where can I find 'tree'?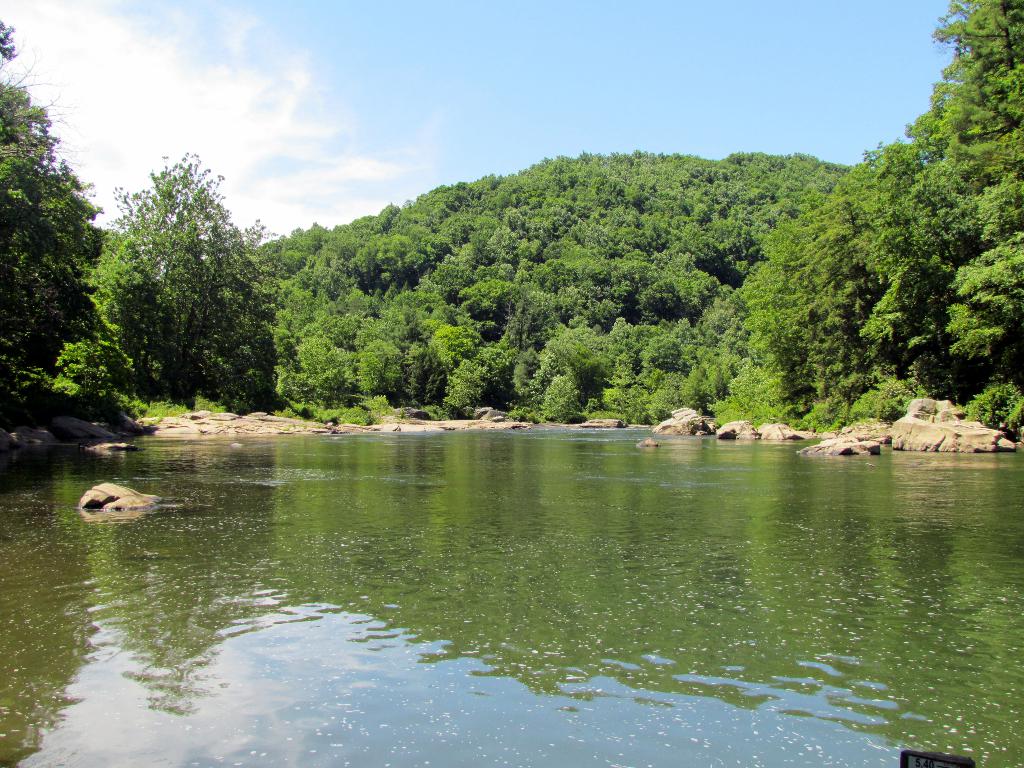
You can find it at {"left": 724, "top": 186, "right": 854, "bottom": 452}.
